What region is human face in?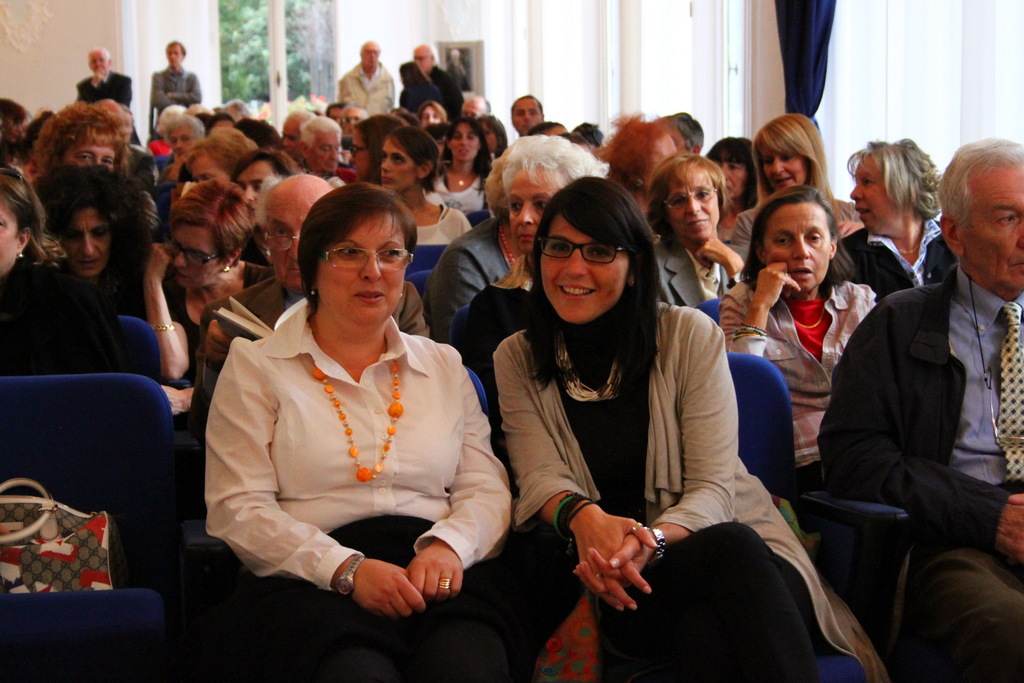
(x1=381, y1=138, x2=422, y2=189).
